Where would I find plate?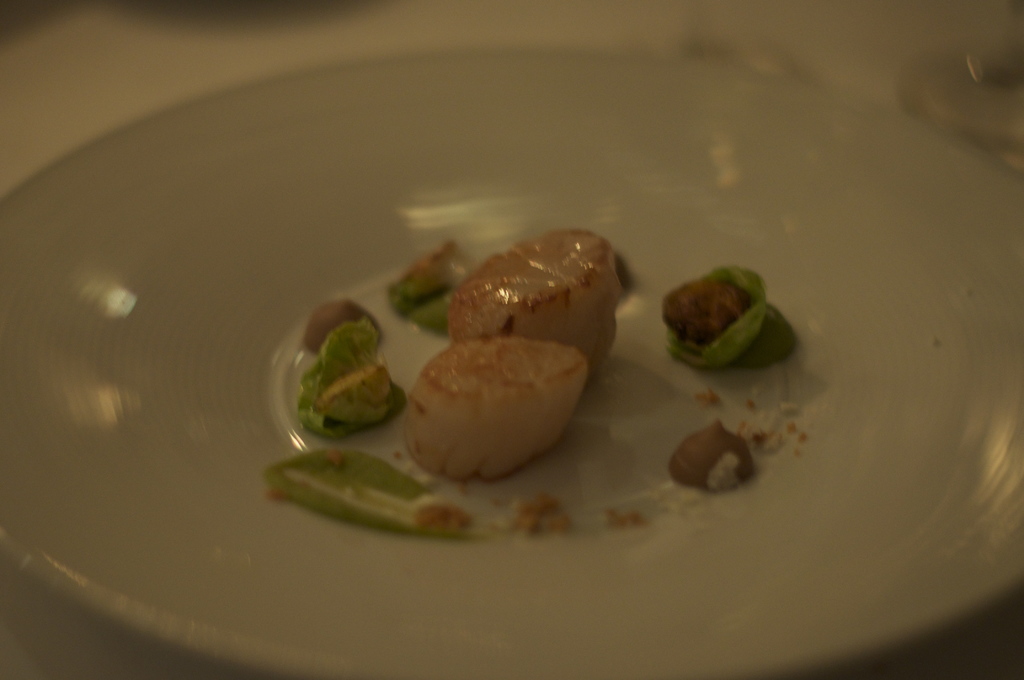
At select_region(2, 0, 1023, 679).
